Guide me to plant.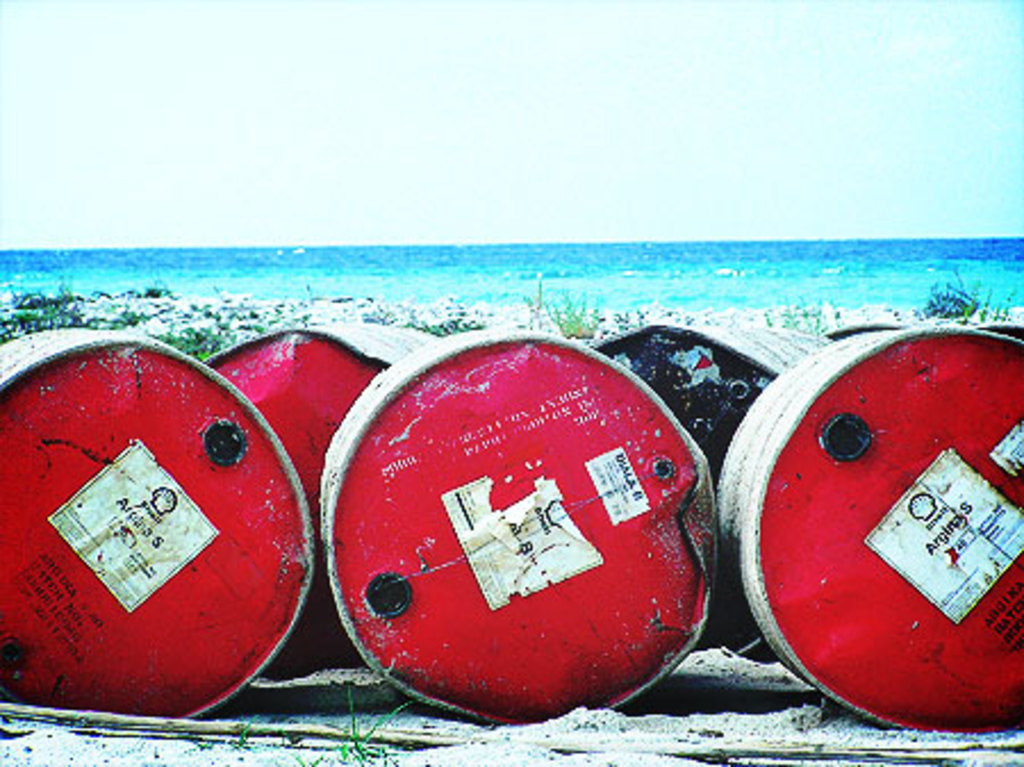
Guidance: [left=769, top=291, right=828, bottom=332].
